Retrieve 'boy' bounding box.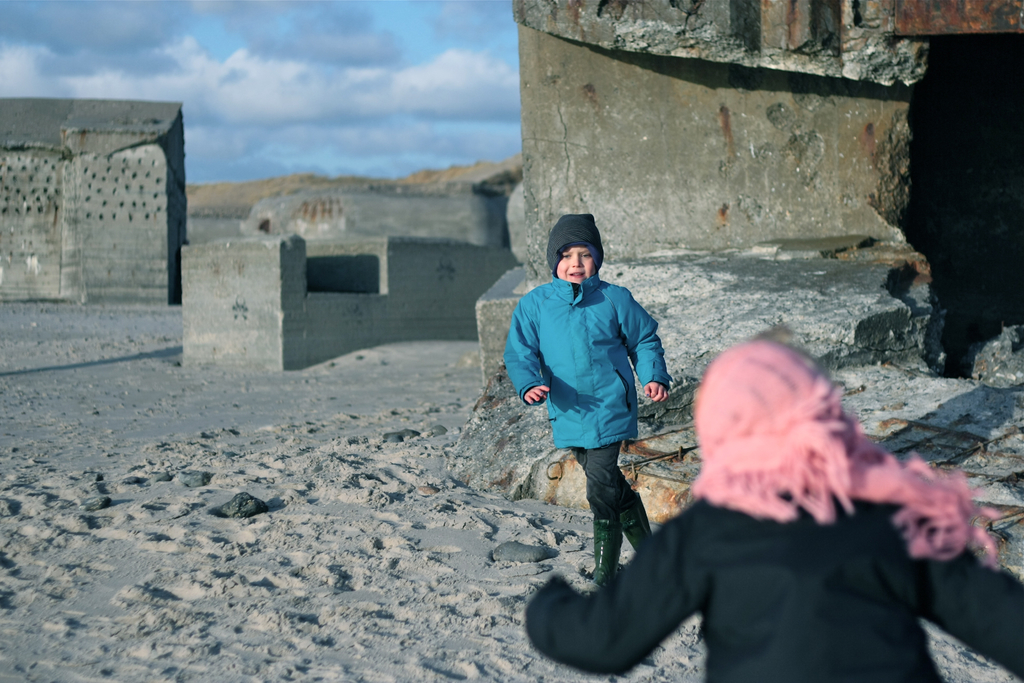
Bounding box: rect(492, 219, 689, 550).
